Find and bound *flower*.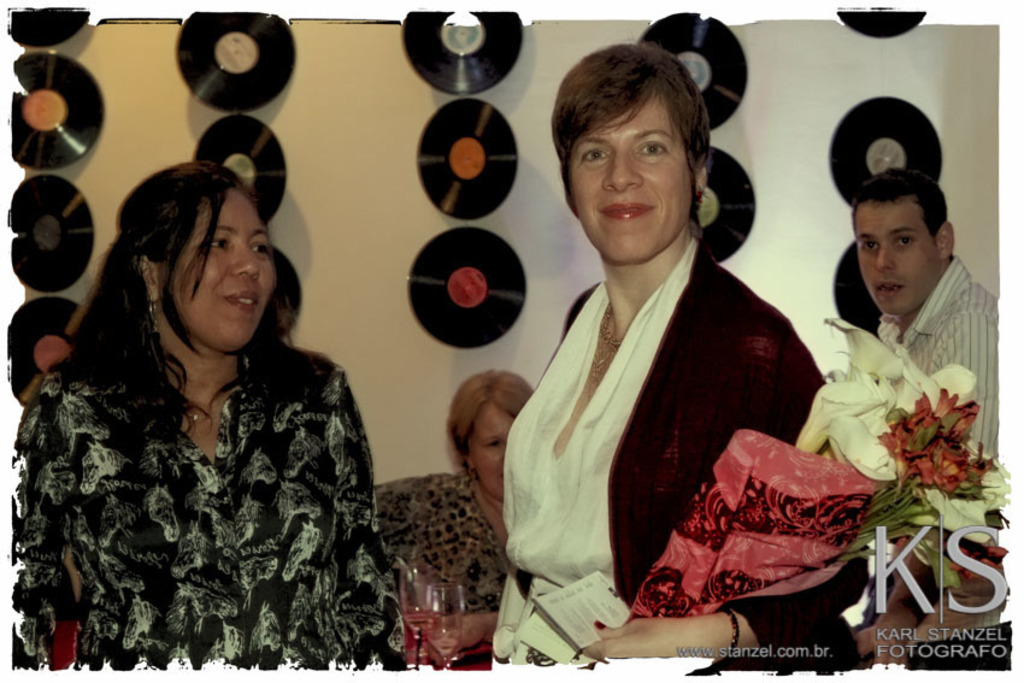
Bound: {"x1": 889, "y1": 408, "x2": 978, "y2": 497}.
